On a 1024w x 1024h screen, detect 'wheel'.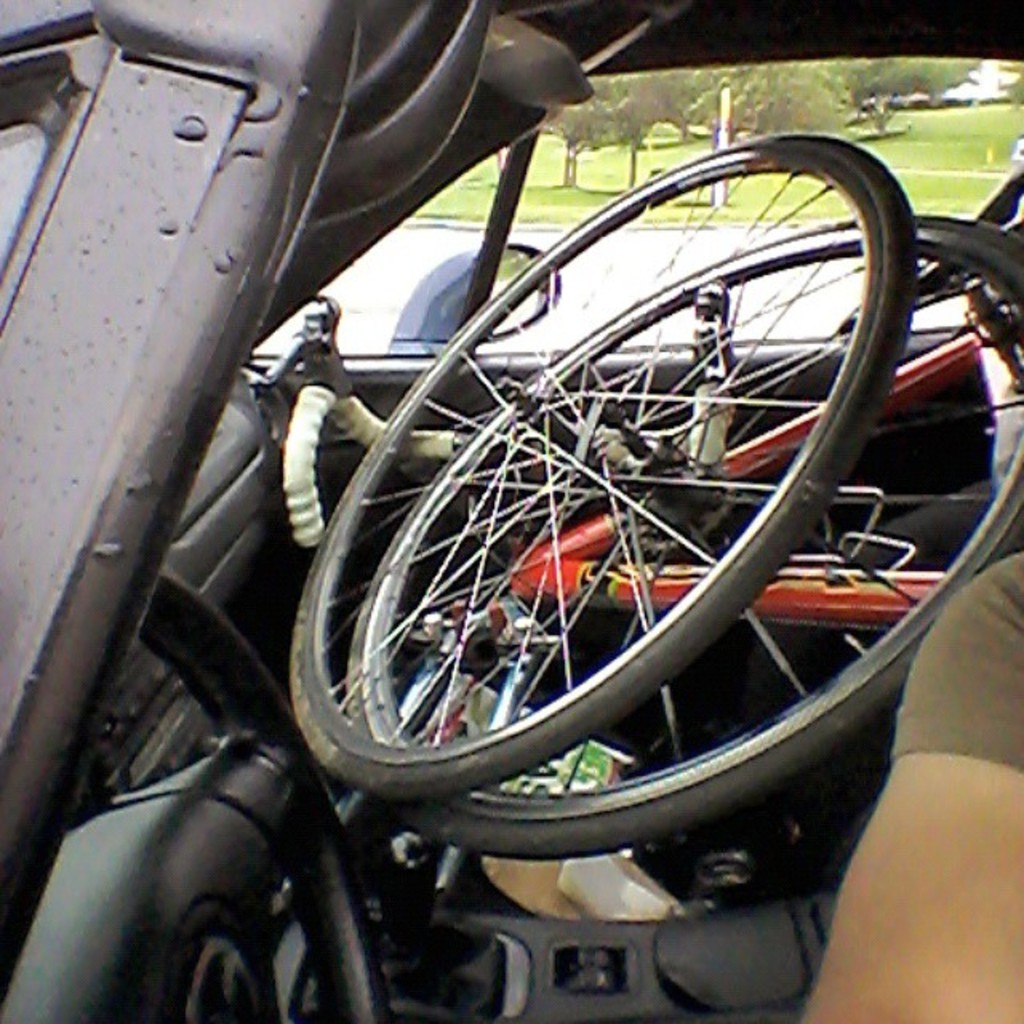
crop(0, 570, 389, 1022).
